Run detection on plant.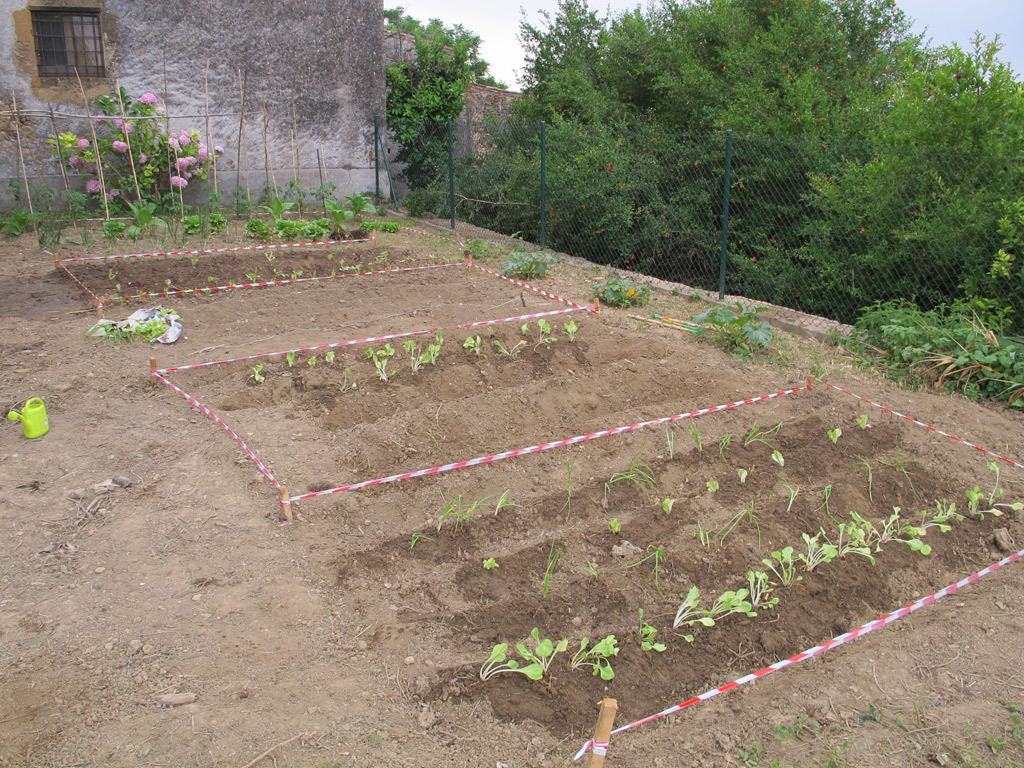
Result: <bbox>692, 288, 704, 303</bbox>.
